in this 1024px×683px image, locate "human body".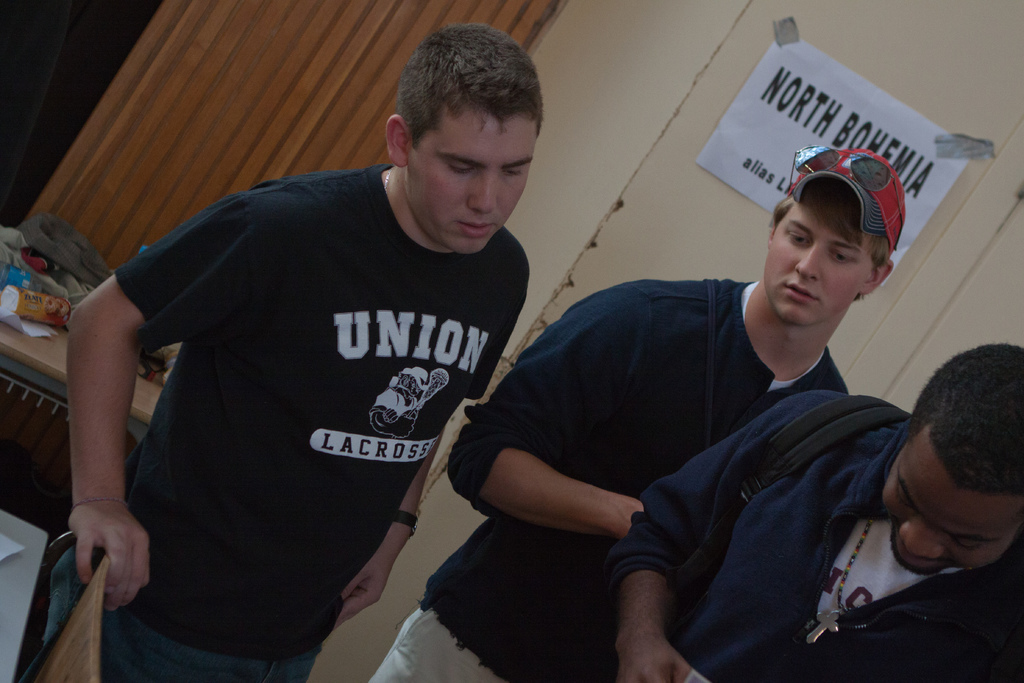
Bounding box: (75, 21, 524, 682).
